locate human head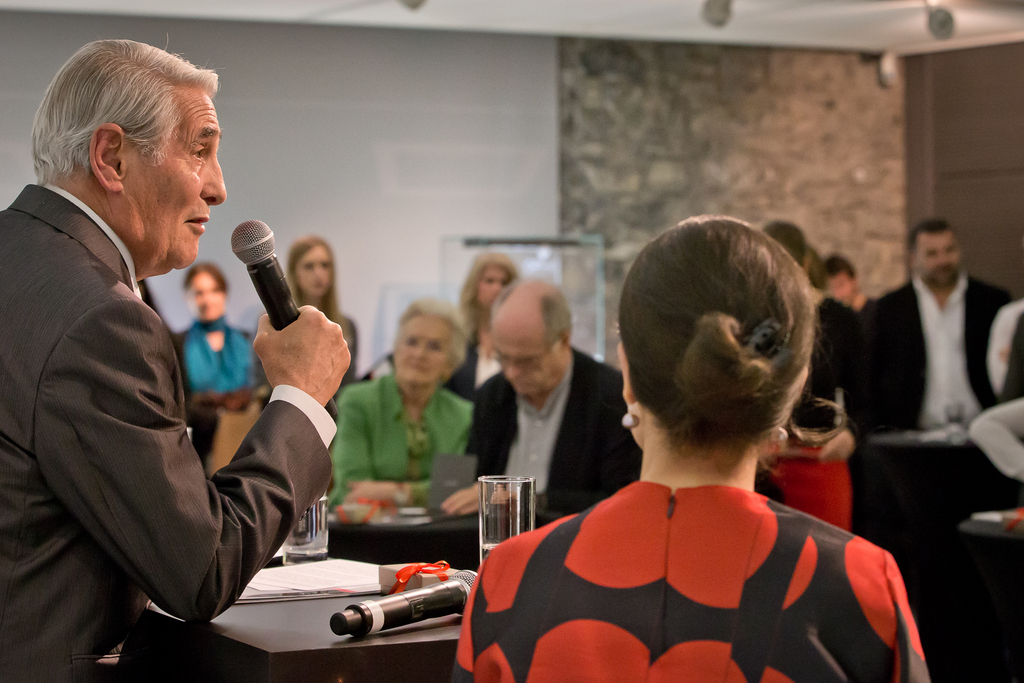
box=[489, 277, 572, 399]
